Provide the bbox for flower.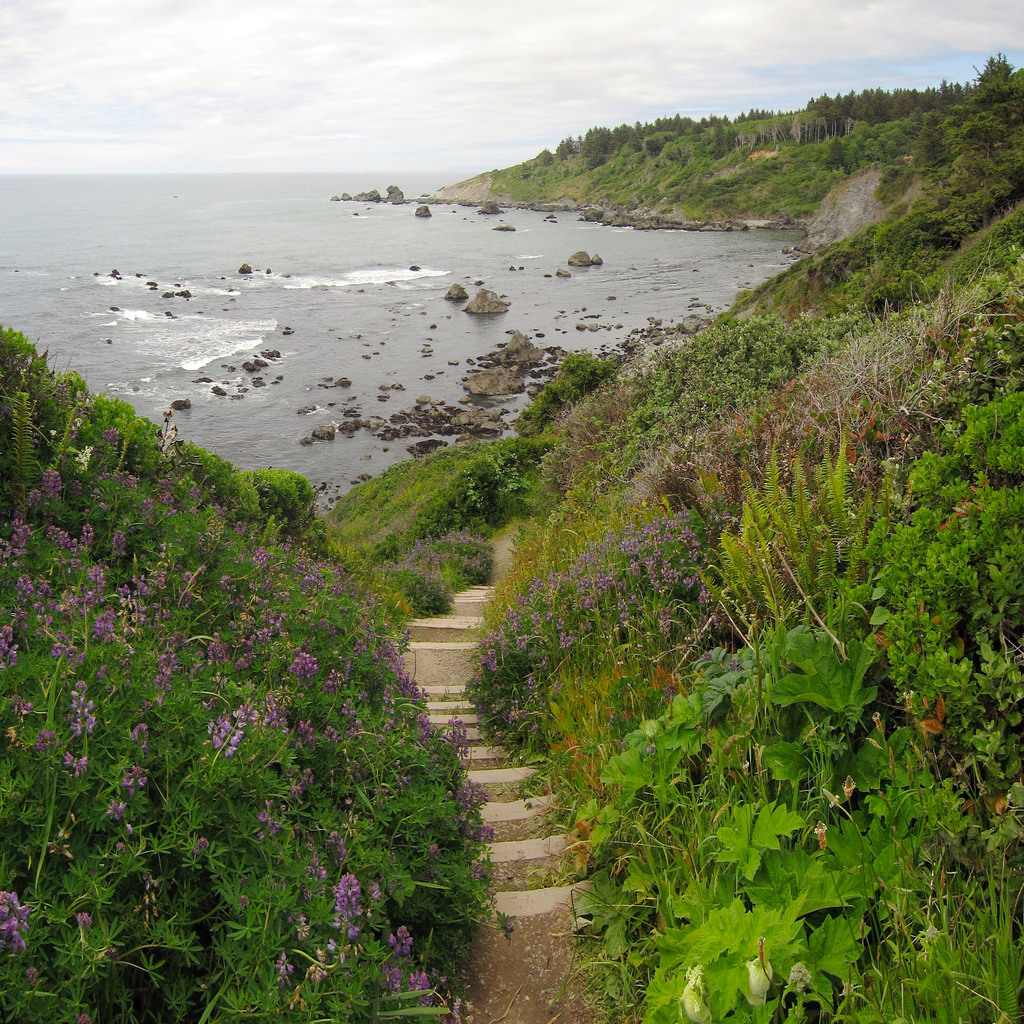
crop(444, 715, 477, 774).
